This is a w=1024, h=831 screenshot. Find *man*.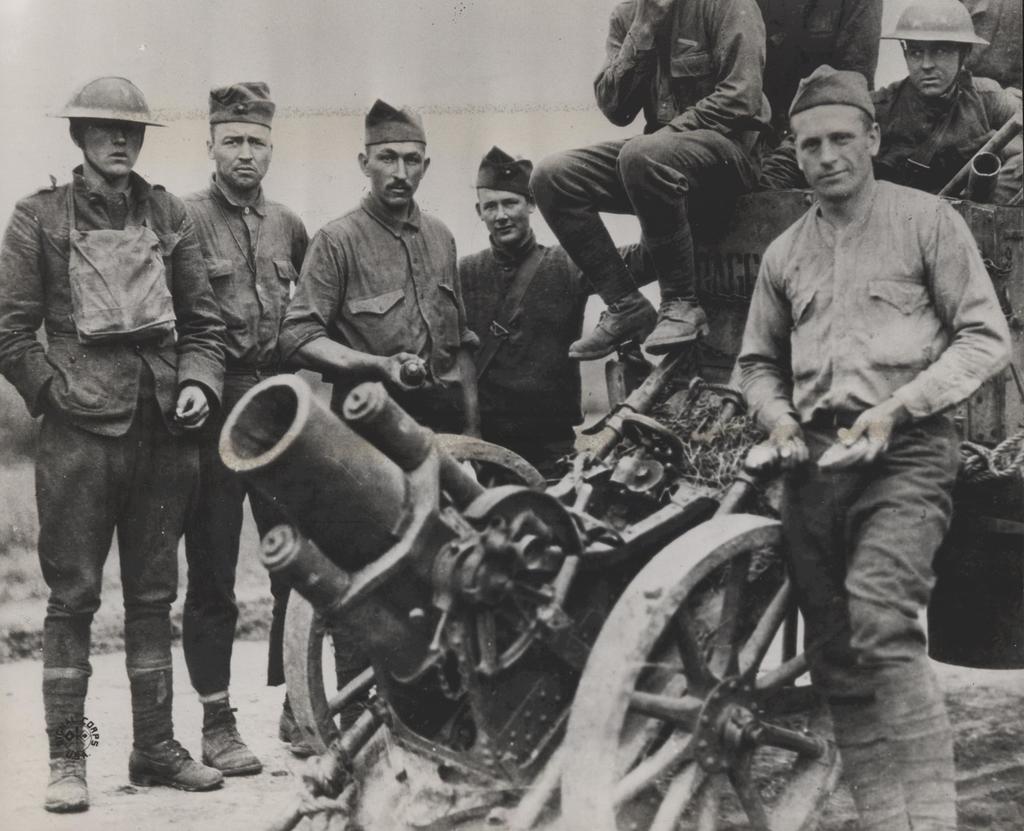
Bounding box: 451, 141, 663, 490.
